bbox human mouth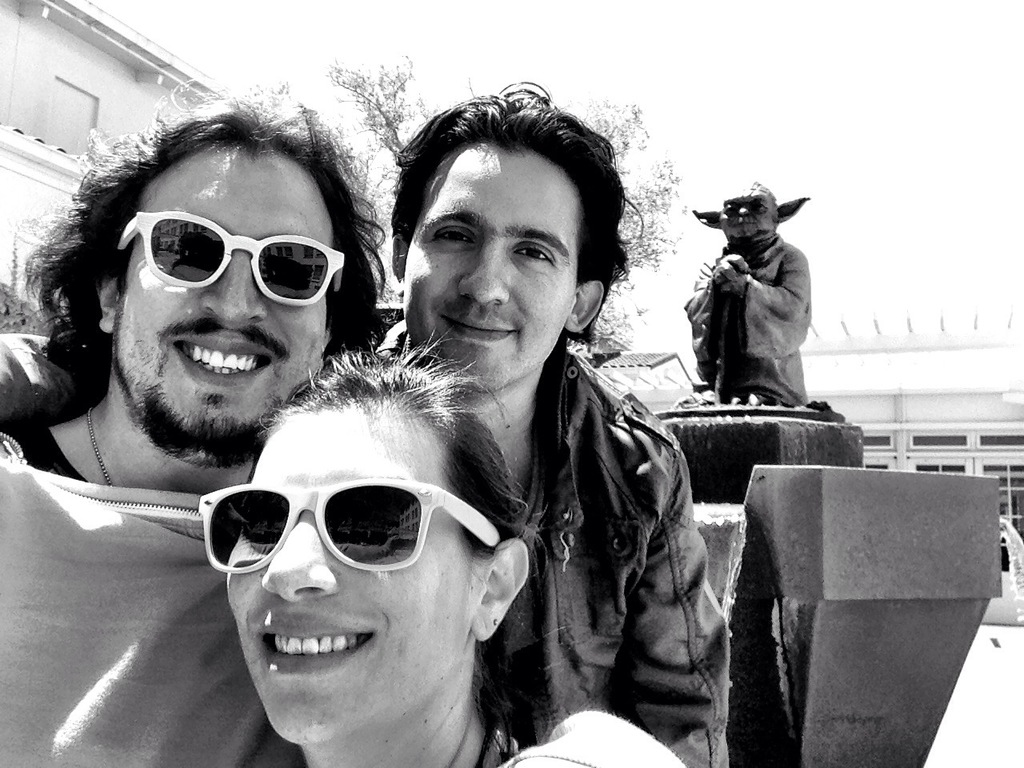
x1=173, y1=330, x2=274, y2=390
